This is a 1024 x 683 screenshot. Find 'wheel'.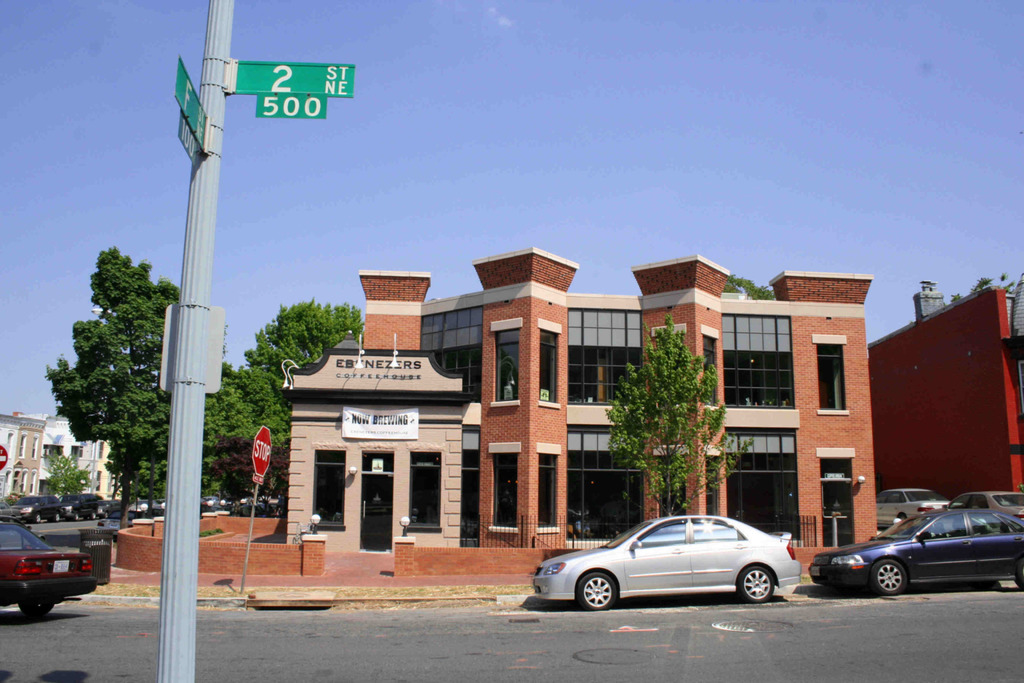
Bounding box: BBox(575, 571, 620, 614).
